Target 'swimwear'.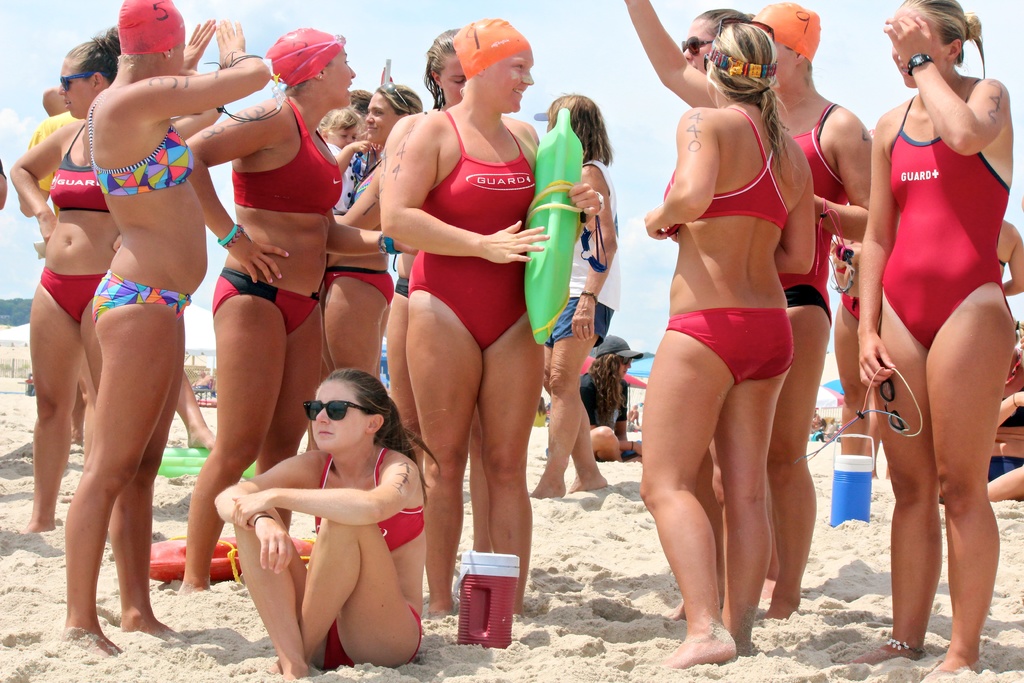
Target region: [90,85,193,201].
